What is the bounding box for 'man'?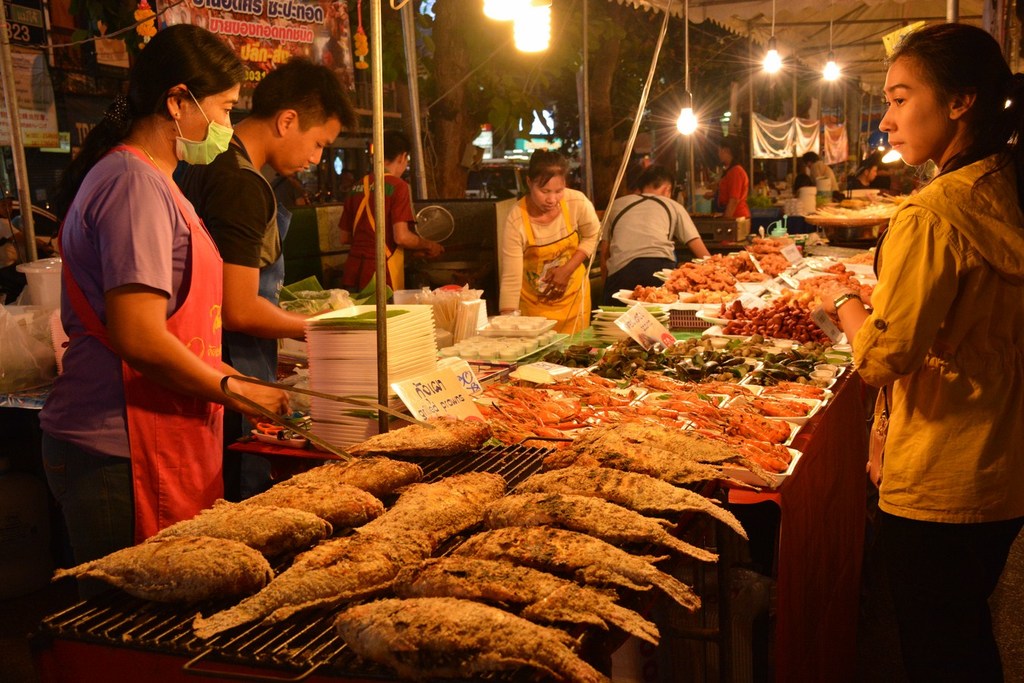
[x1=339, y1=133, x2=452, y2=304].
